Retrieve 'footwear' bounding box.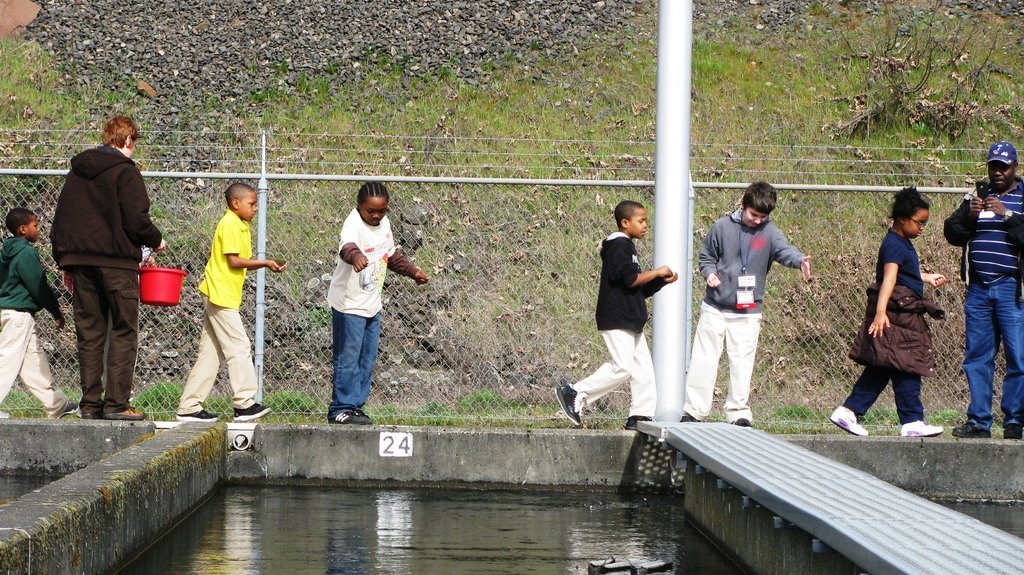
Bounding box: x1=892 y1=417 x2=945 y2=444.
